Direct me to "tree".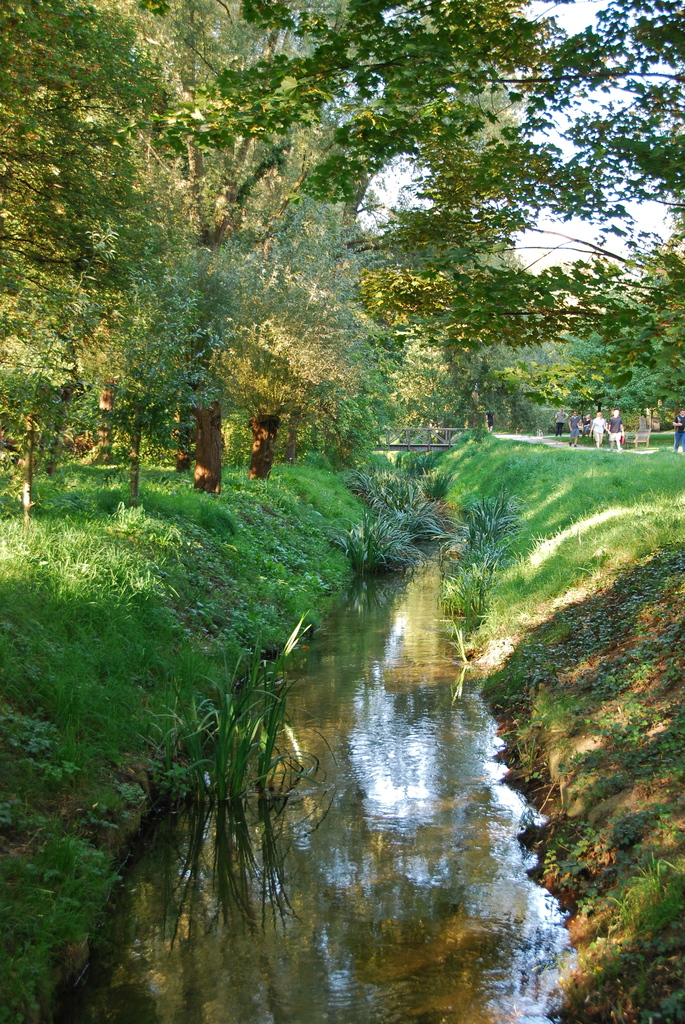
Direction: (207,0,684,426).
